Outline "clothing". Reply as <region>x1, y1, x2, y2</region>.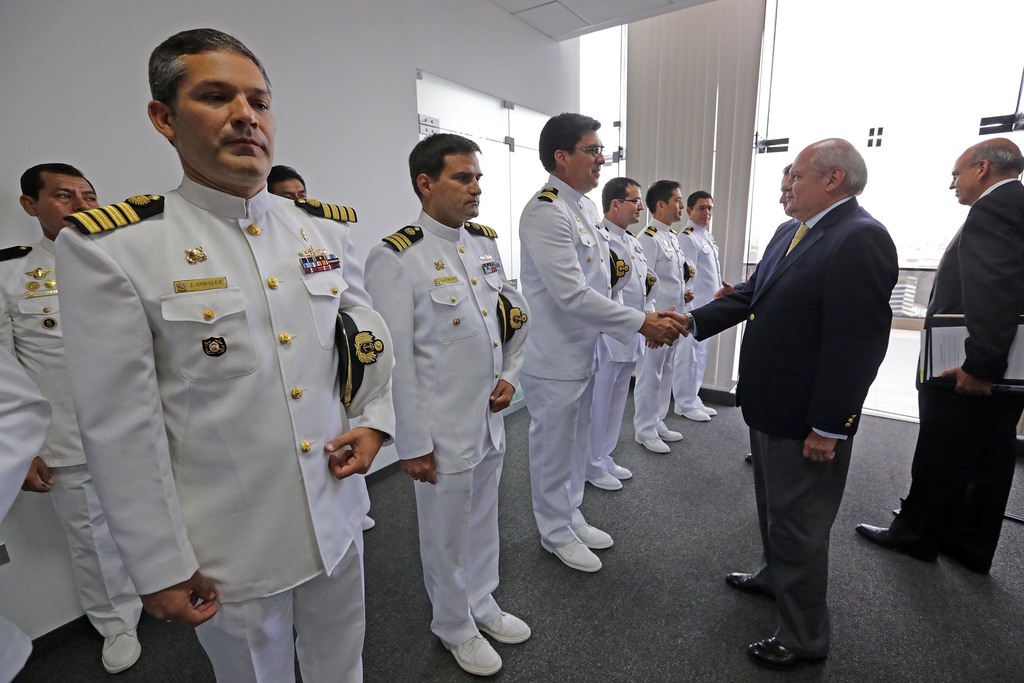
<region>735, 216, 801, 288</region>.
